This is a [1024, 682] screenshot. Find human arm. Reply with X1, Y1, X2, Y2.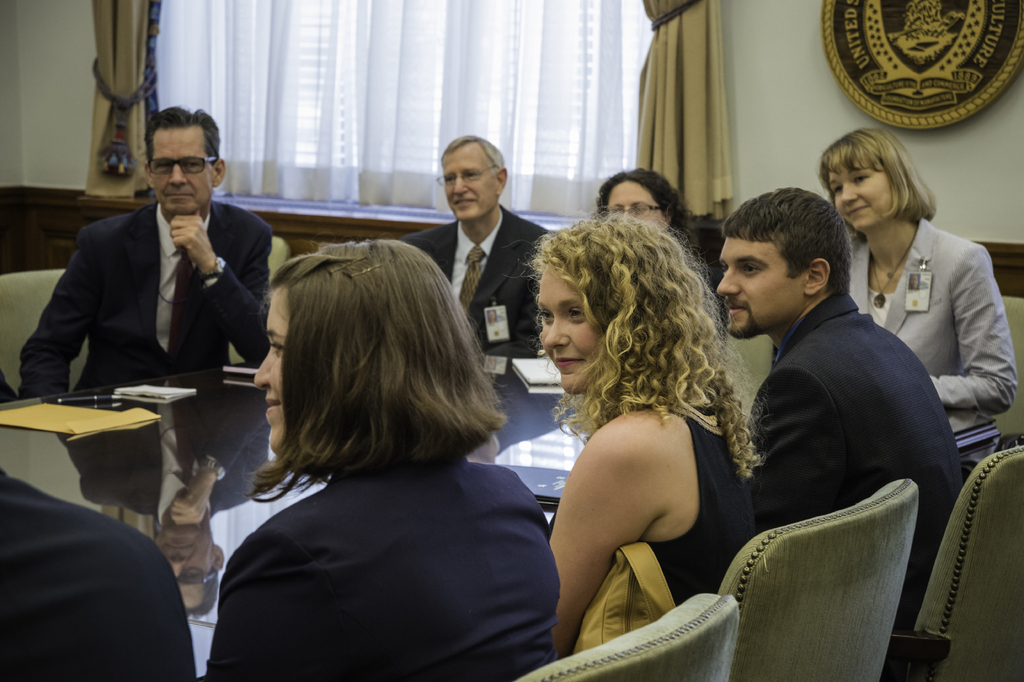
15, 225, 98, 401.
